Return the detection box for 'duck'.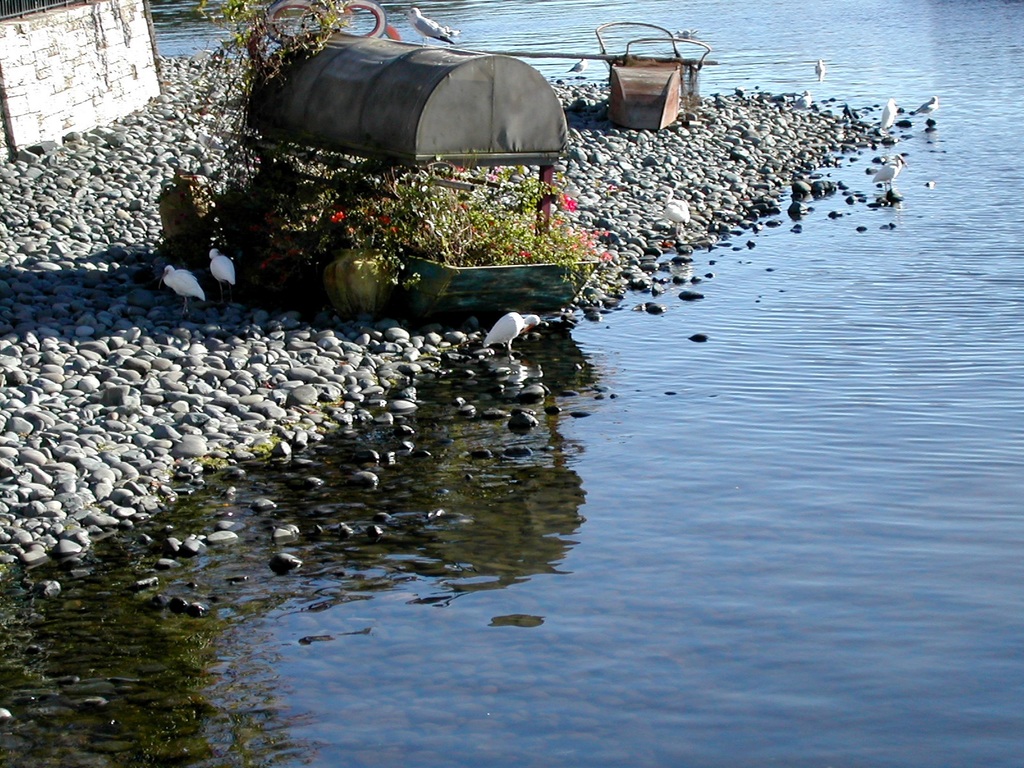
[916,95,939,116].
